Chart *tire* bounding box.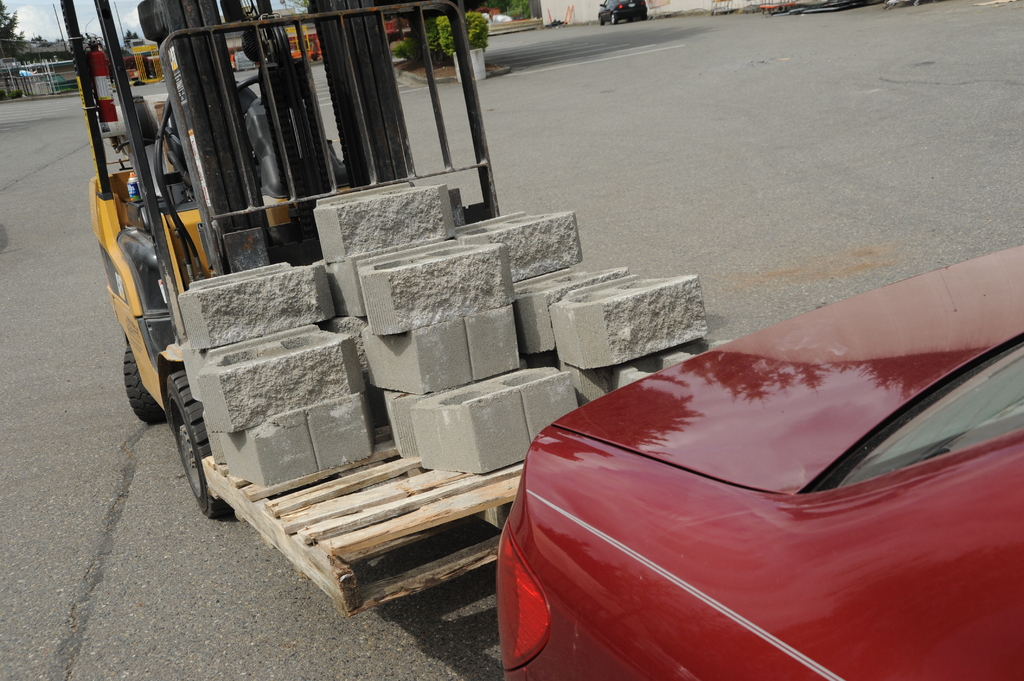
Charted: {"left": 124, "top": 342, "right": 164, "bottom": 427}.
